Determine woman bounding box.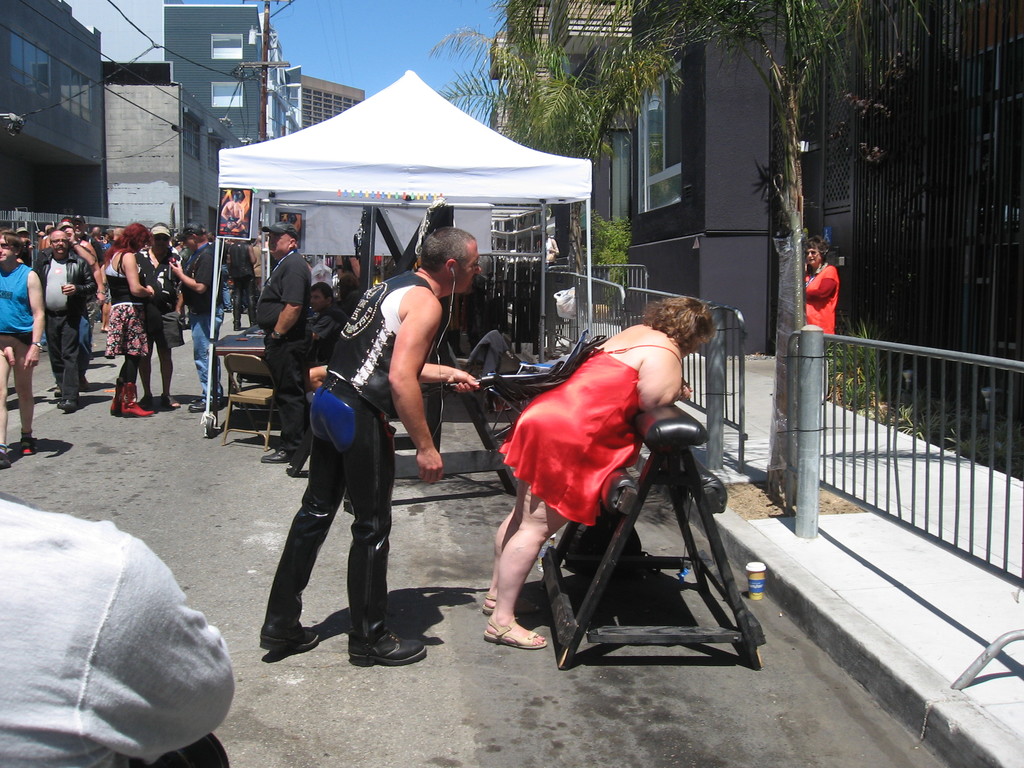
Determined: <box>99,221,161,419</box>.
